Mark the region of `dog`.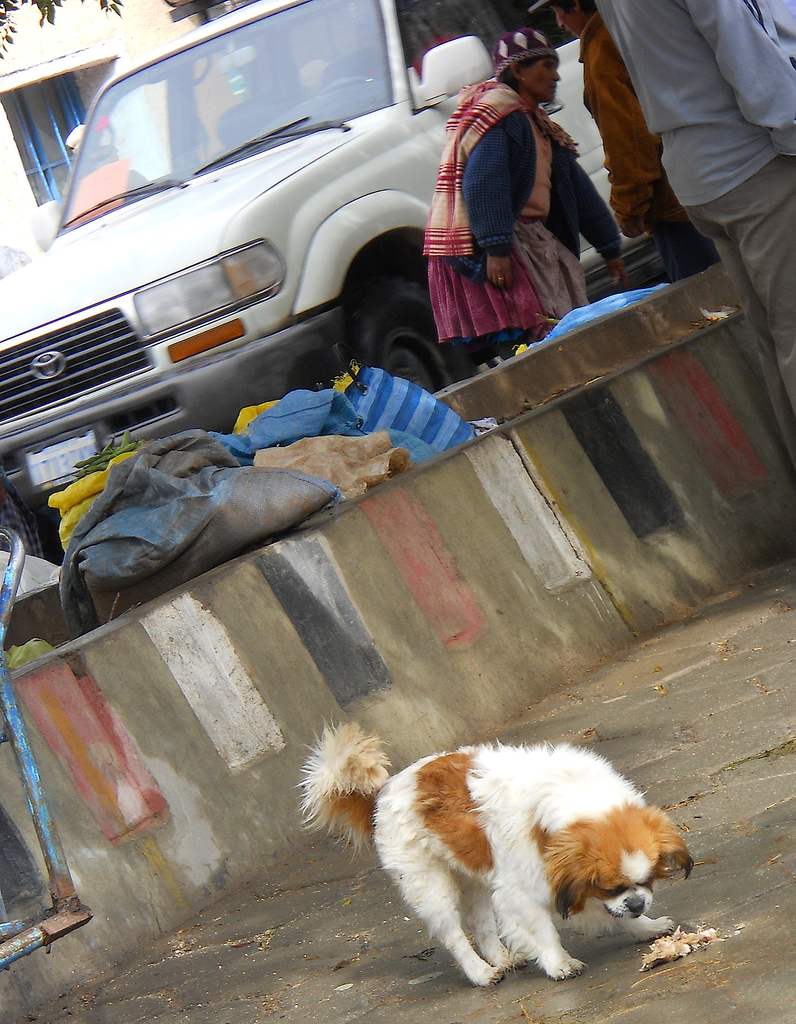
Region: box(294, 721, 698, 987).
